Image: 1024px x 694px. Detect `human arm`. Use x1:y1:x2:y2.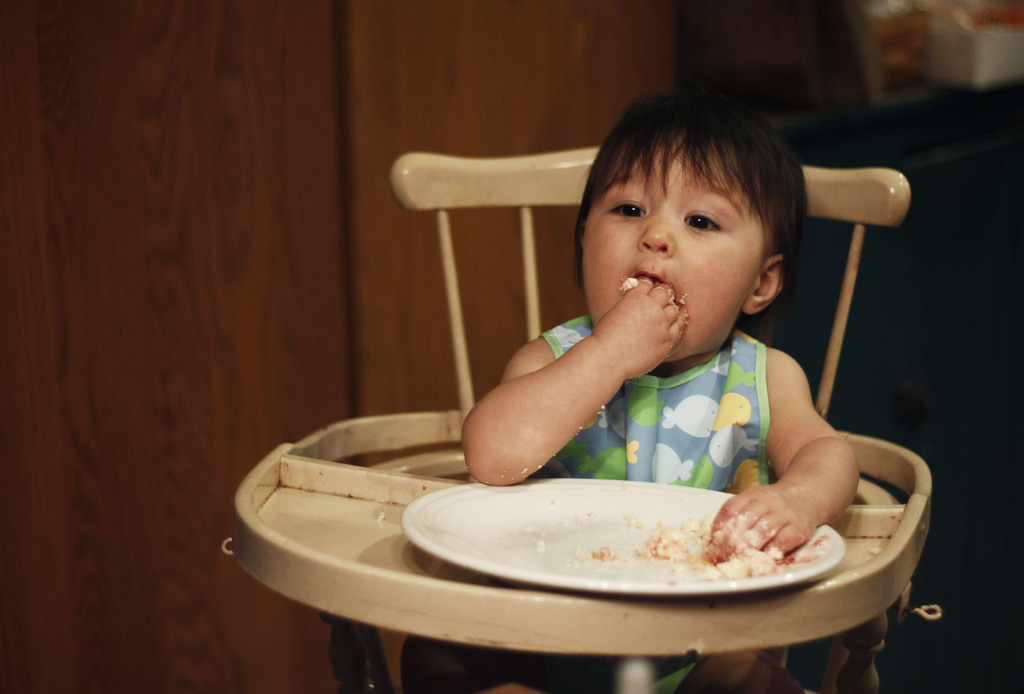
461:273:687:486.
